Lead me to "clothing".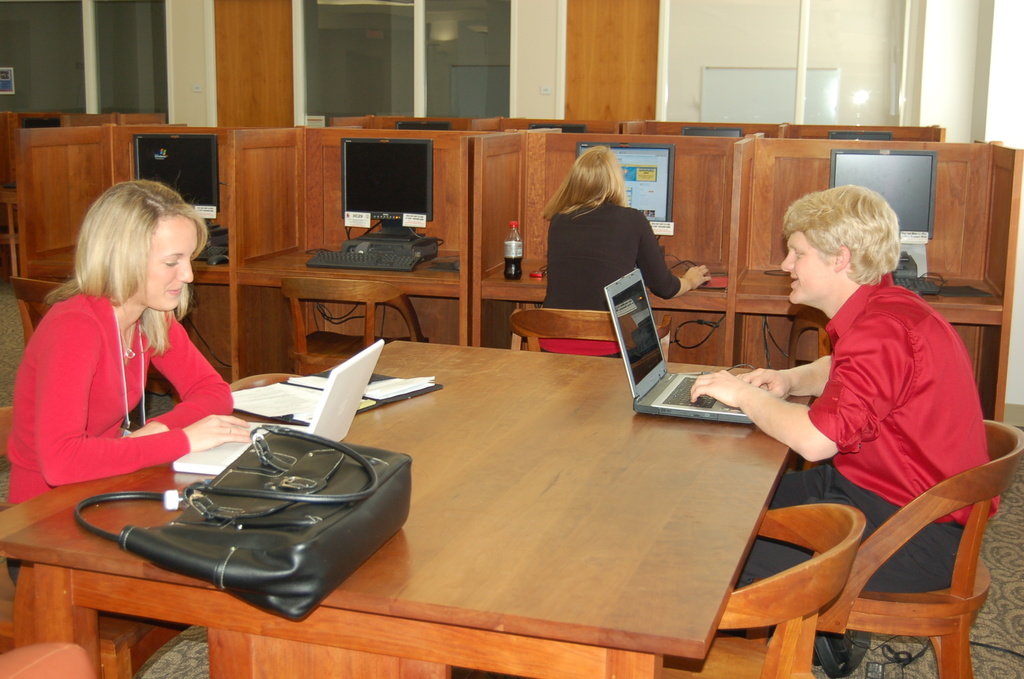
Lead to (x1=534, y1=195, x2=682, y2=360).
